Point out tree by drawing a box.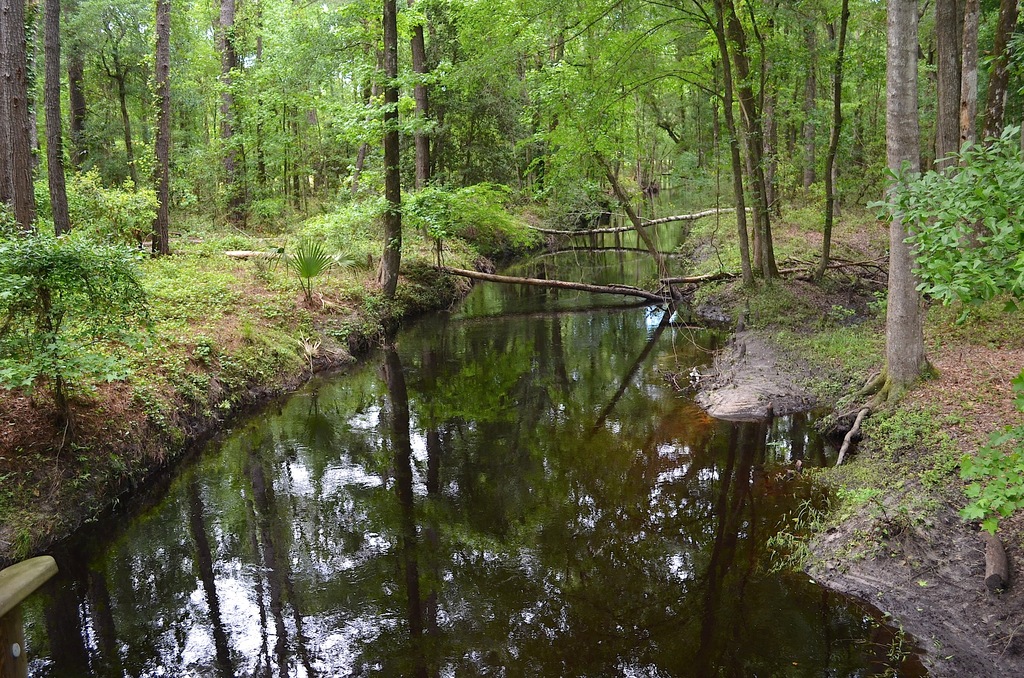
0:0:49:314.
